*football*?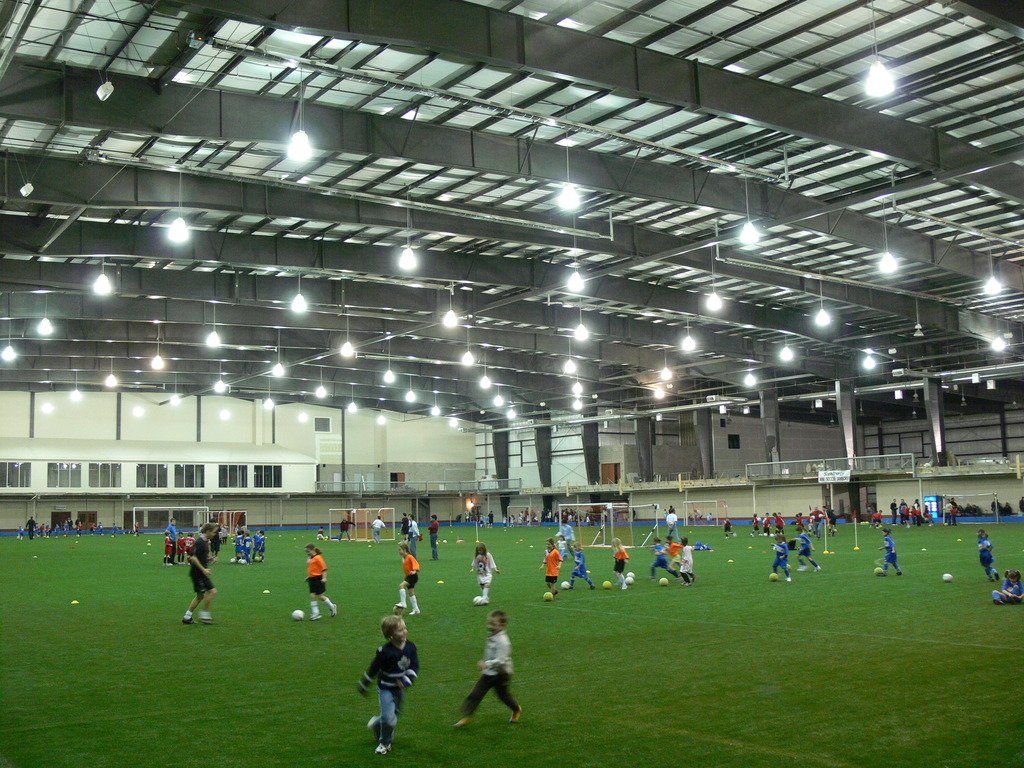
locate(560, 580, 570, 586)
